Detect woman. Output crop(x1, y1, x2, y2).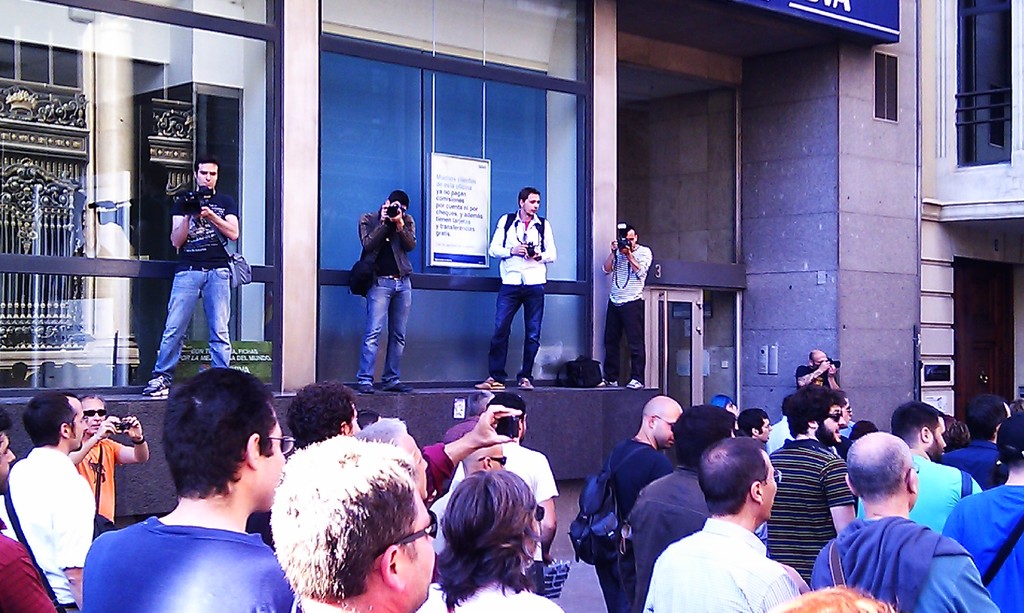
crop(1008, 395, 1023, 415).
